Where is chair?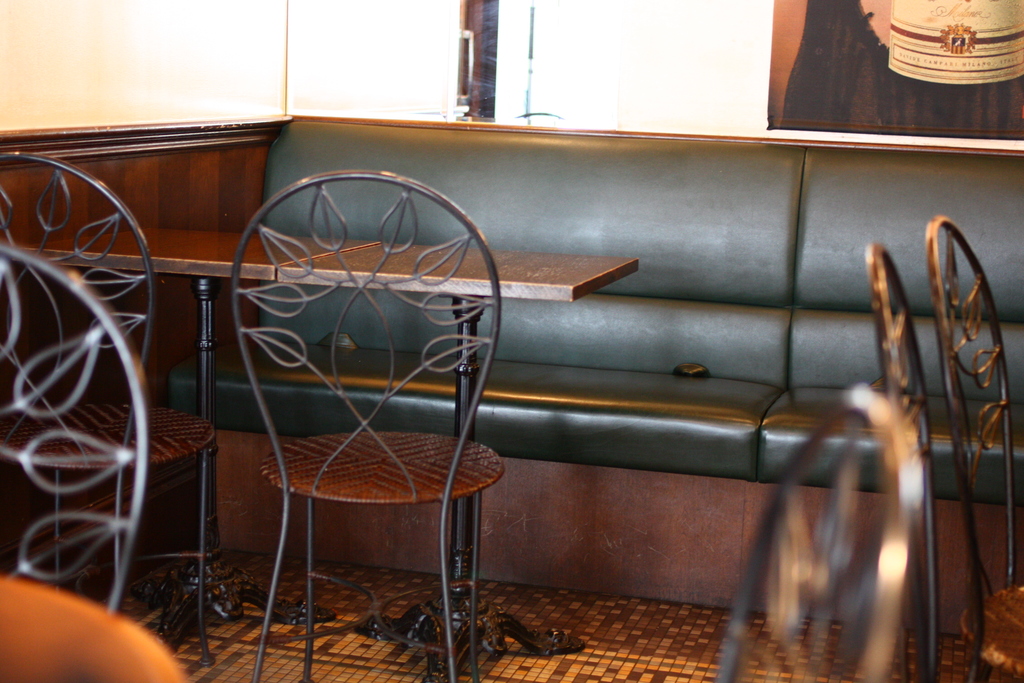
bbox=(709, 383, 908, 682).
